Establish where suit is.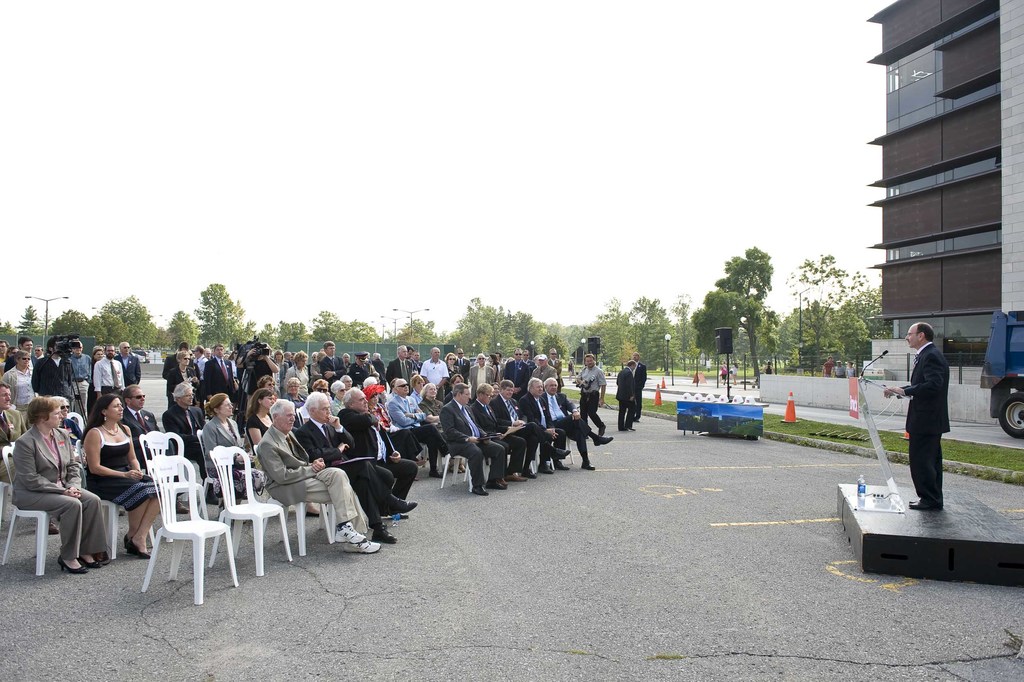
Established at 205:356:237:404.
